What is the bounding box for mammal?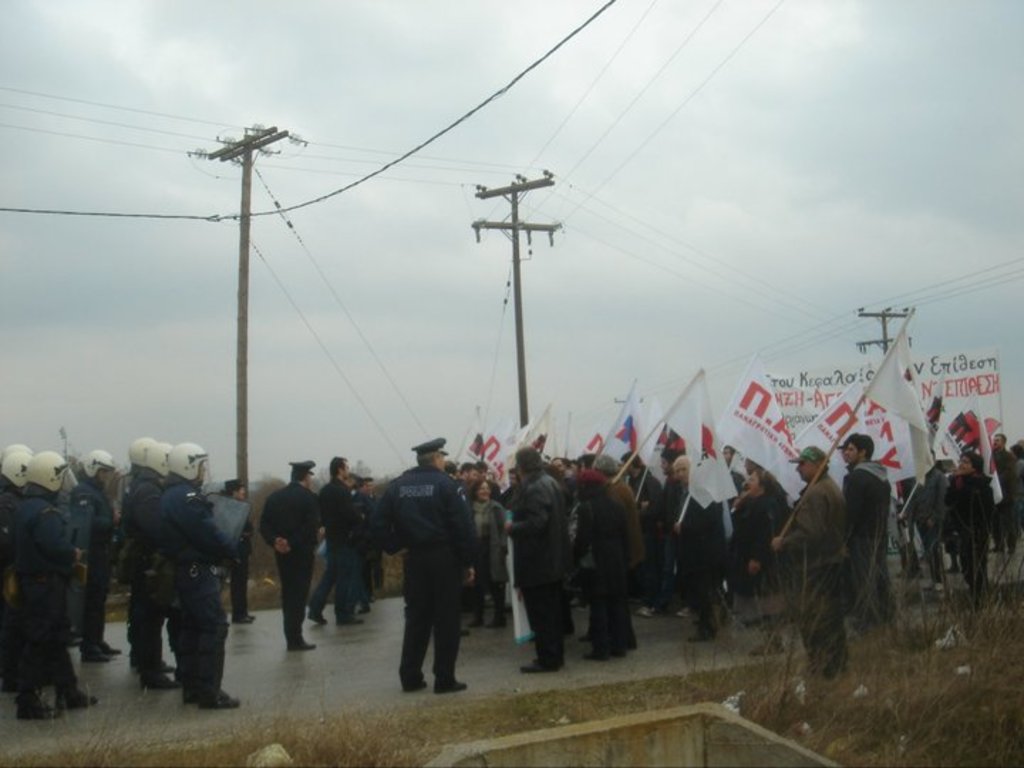
(252,458,324,651).
